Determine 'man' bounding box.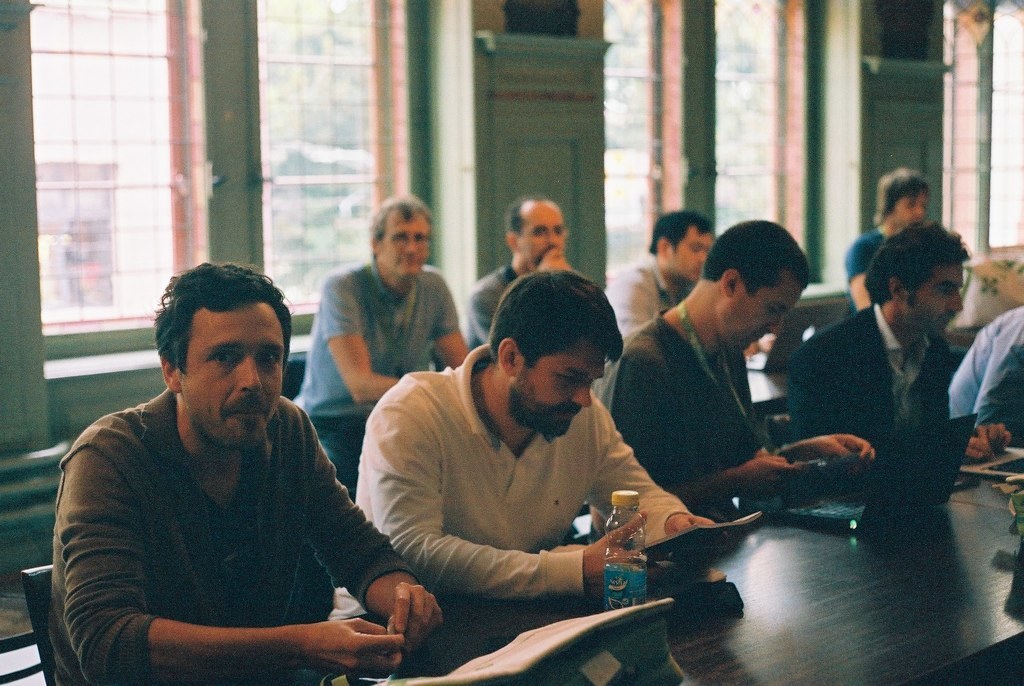
Determined: (845, 170, 930, 315).
